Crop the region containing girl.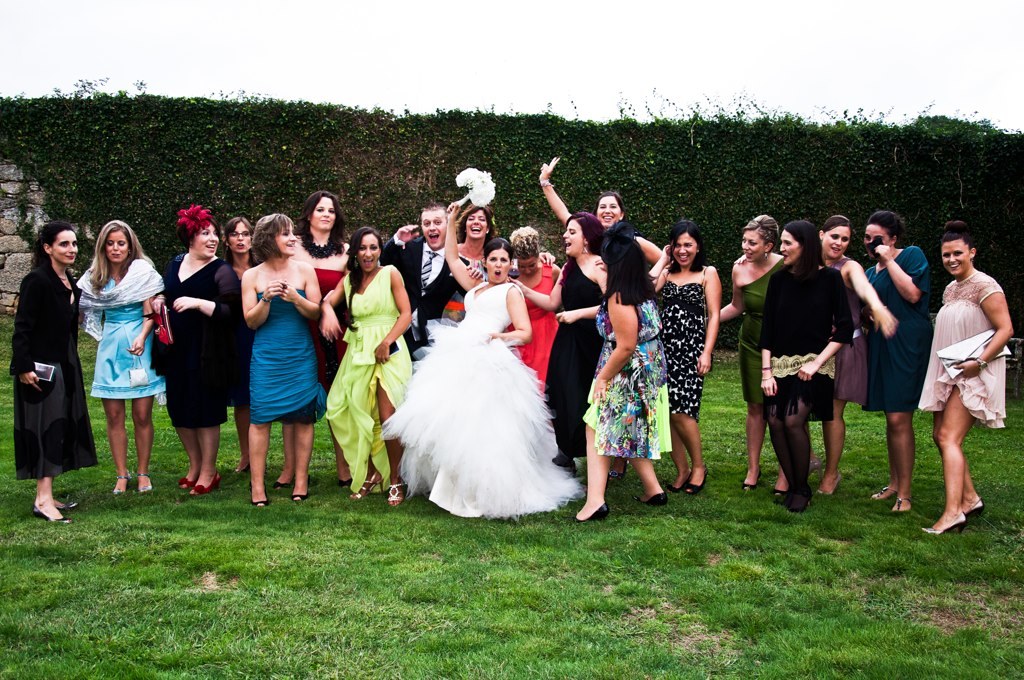
Crop region: <bbox>7, 216, 101, 524</bbox>.
